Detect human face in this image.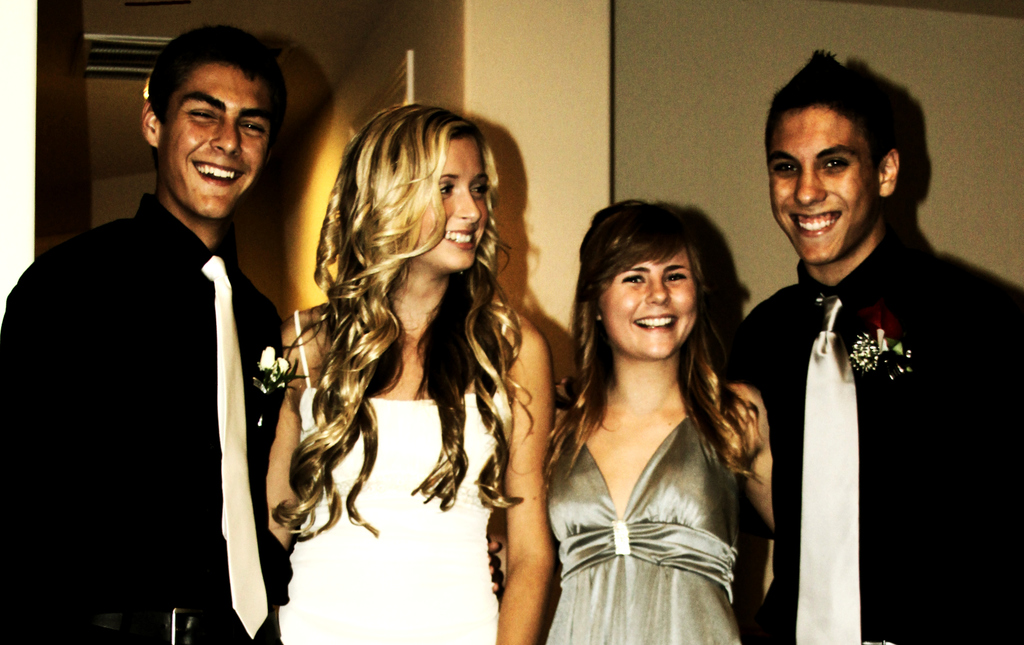
Detection: bbox=[413, 136, 488, 268].
